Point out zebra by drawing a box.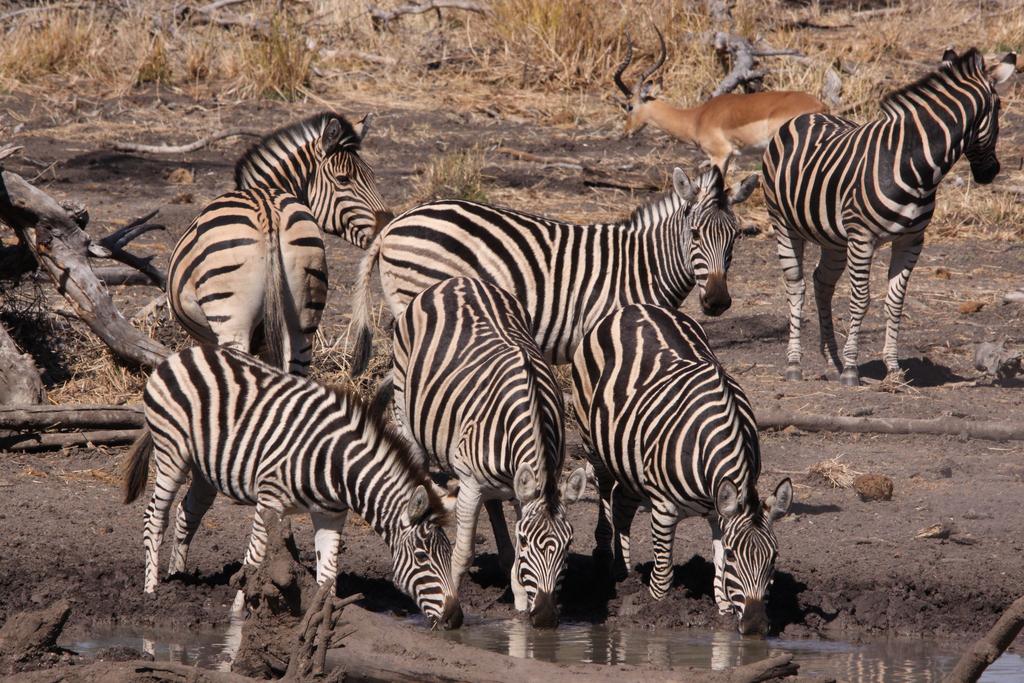
[left=761, top=42, right=1018, bottom=387].
